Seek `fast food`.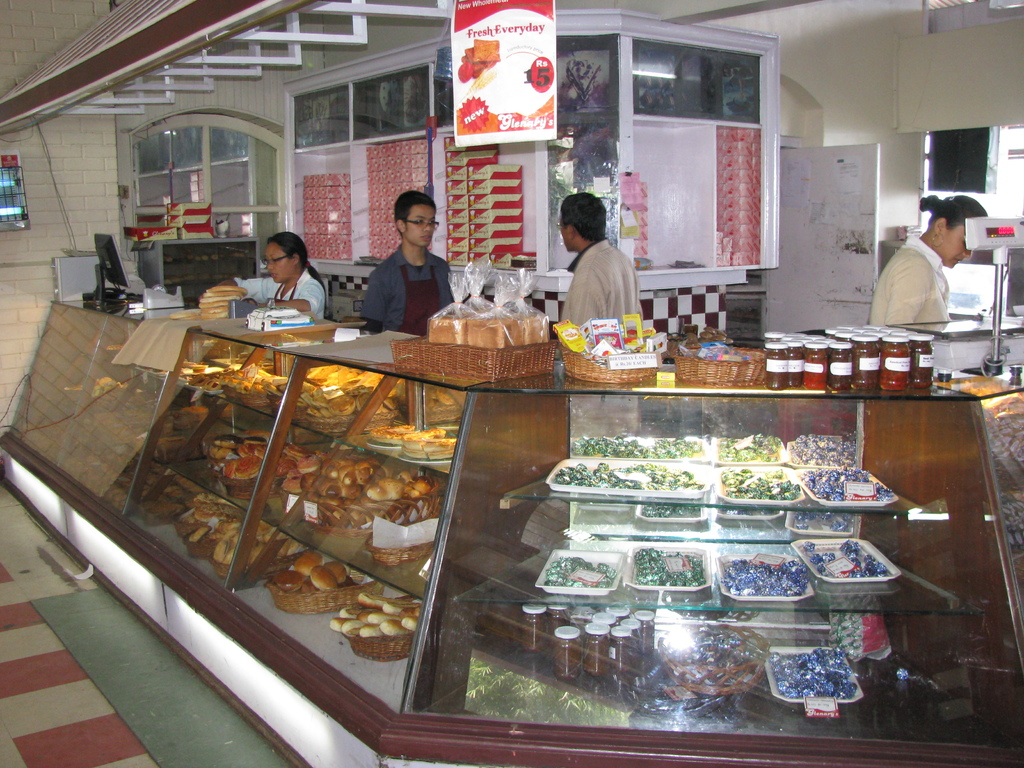
locate(374, 426, 415, 442).
